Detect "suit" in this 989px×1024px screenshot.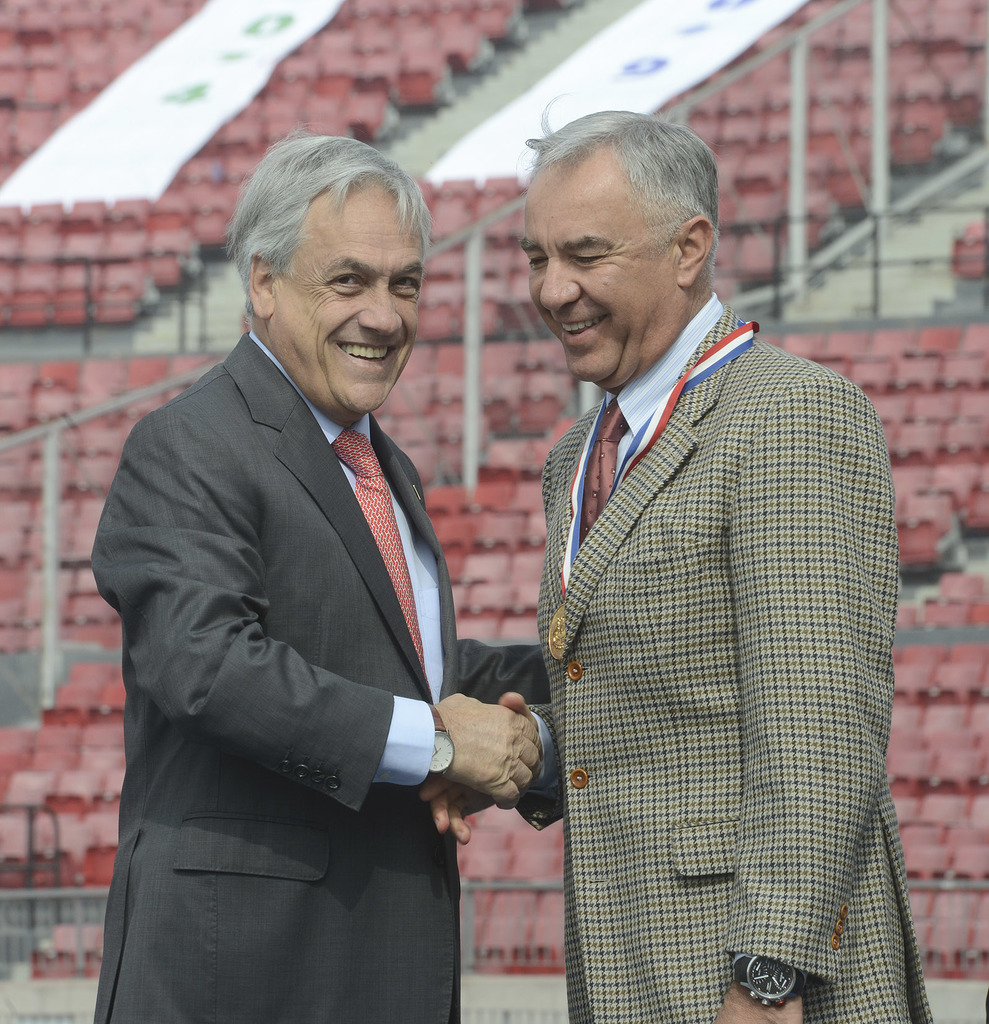
Detection: x1=61, y1=449, x2=574, y2=993.
